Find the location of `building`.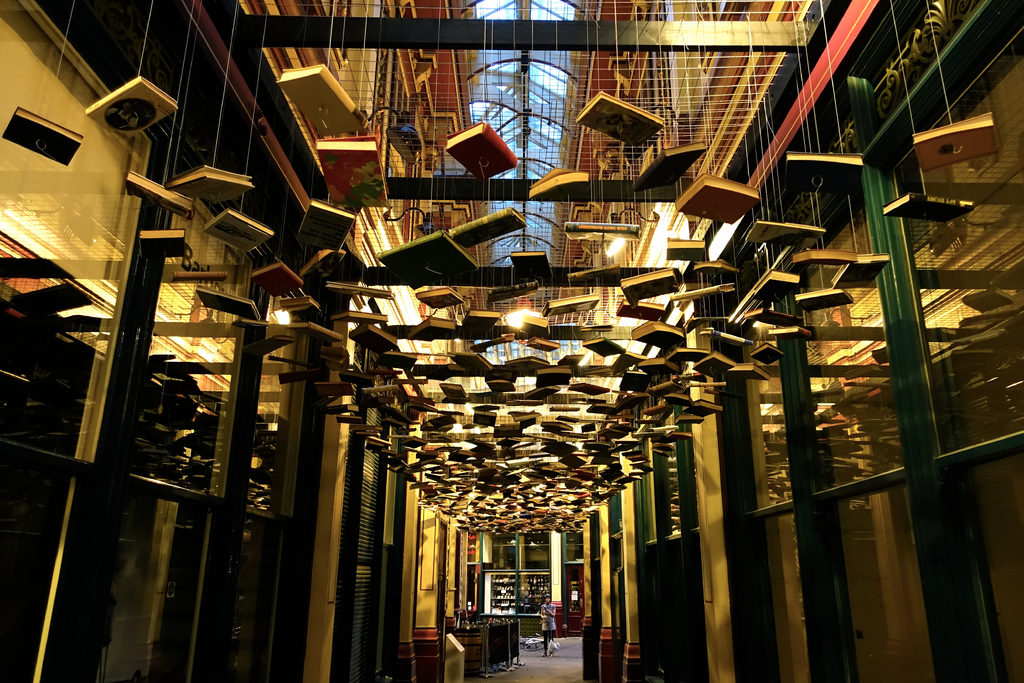
Location: 0/0/1023/682.
